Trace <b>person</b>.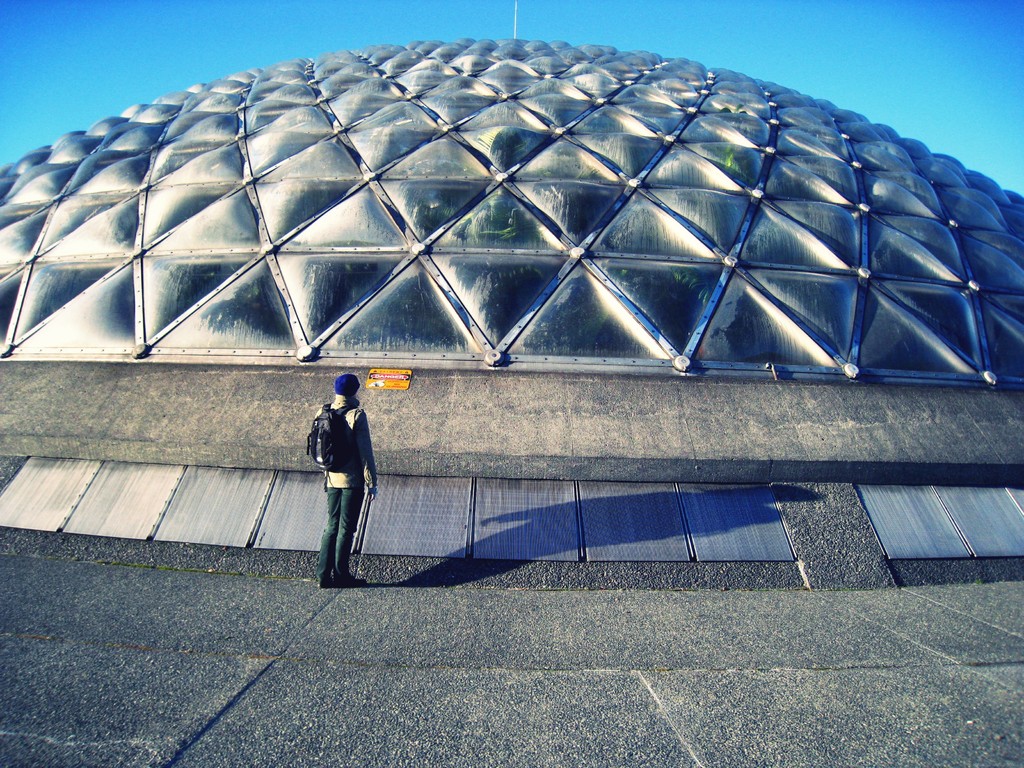
Traced to BBox(303, 375, 378, 586).
